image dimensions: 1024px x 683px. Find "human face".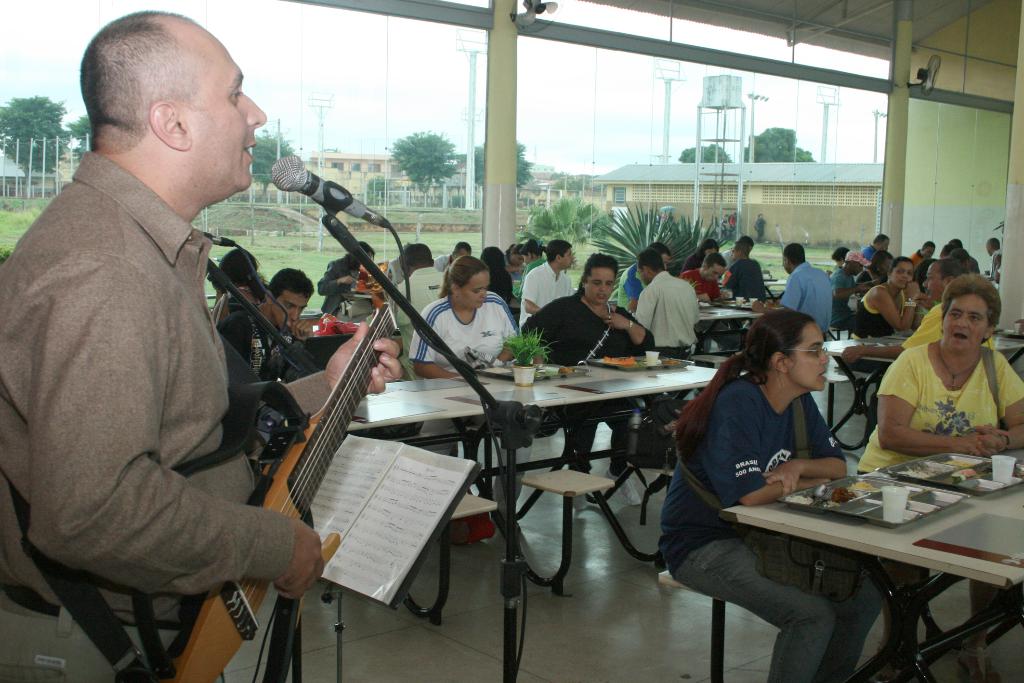
<bbox>986, 243, 991, 254</bbox>.
